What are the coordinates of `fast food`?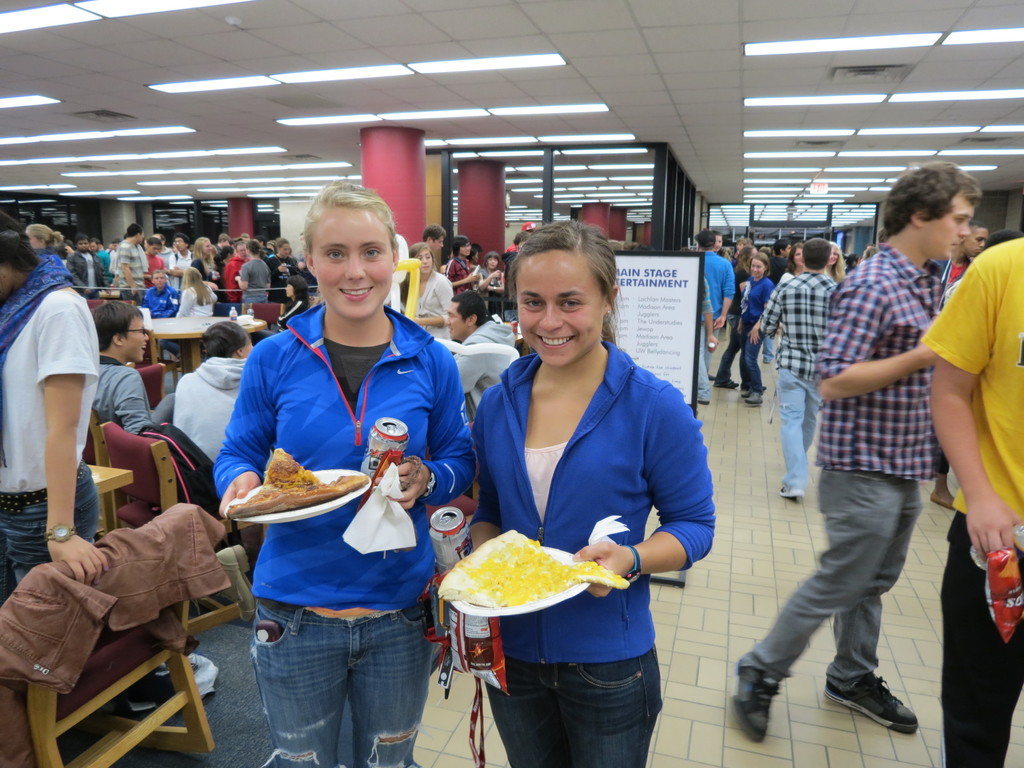
{"left": 444, "top": 536, "right": 596, "bottom": 637}.
